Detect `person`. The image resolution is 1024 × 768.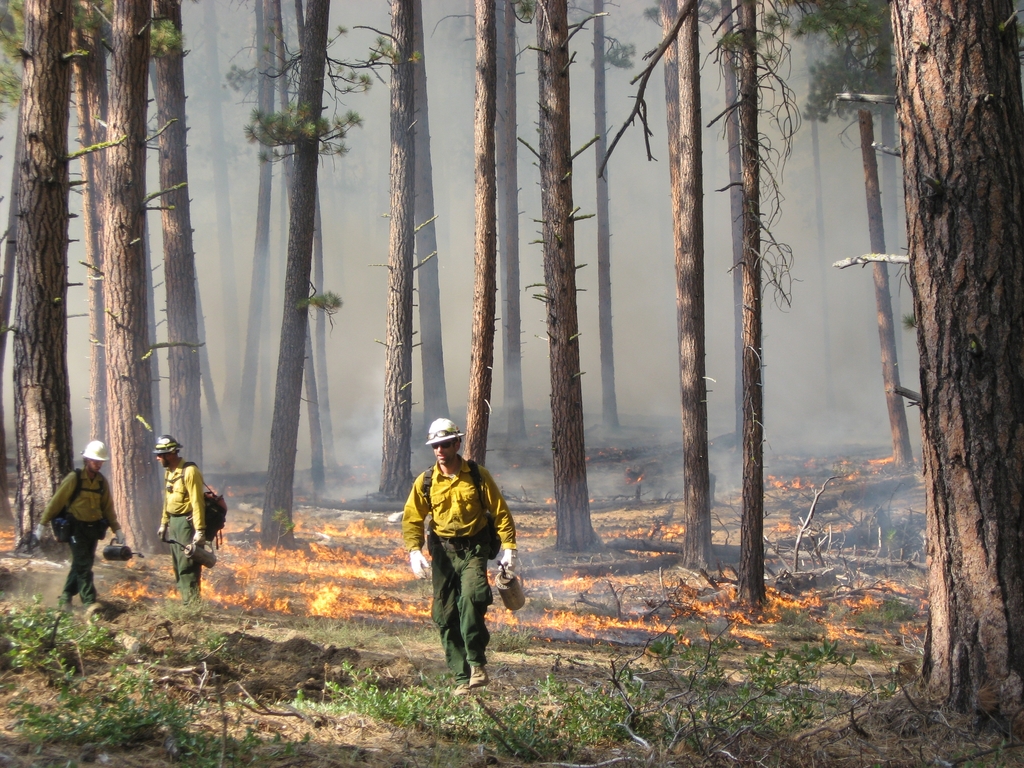
[156, 431, 212, 606].
